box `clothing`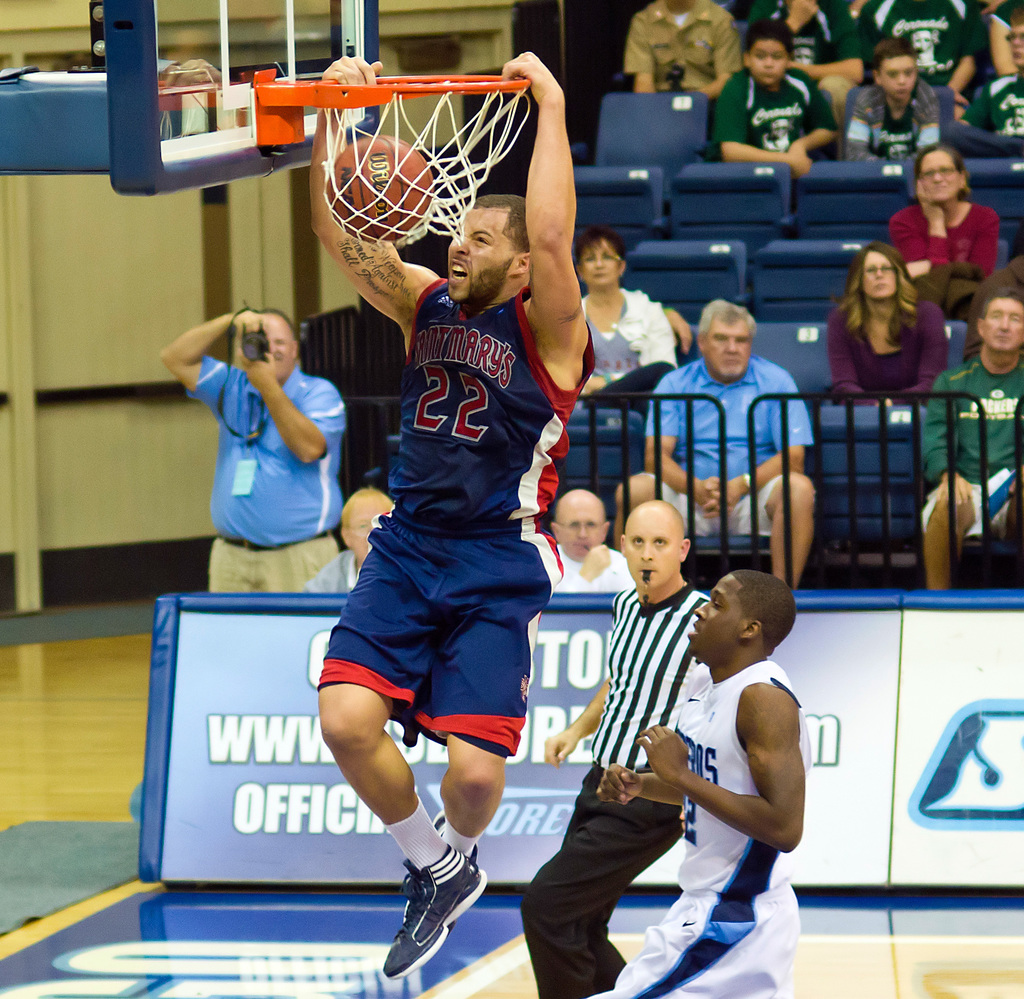
973 256 1023 353
